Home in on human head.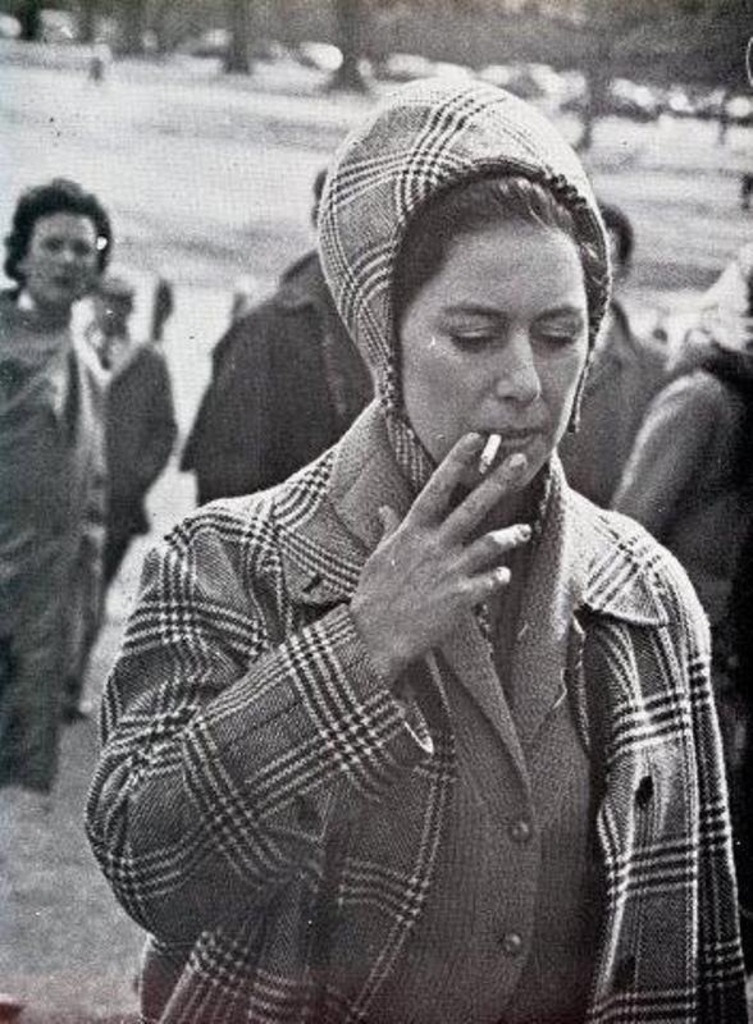
Homed in at [x1=0, y1=169, x2=114, y2=303].
